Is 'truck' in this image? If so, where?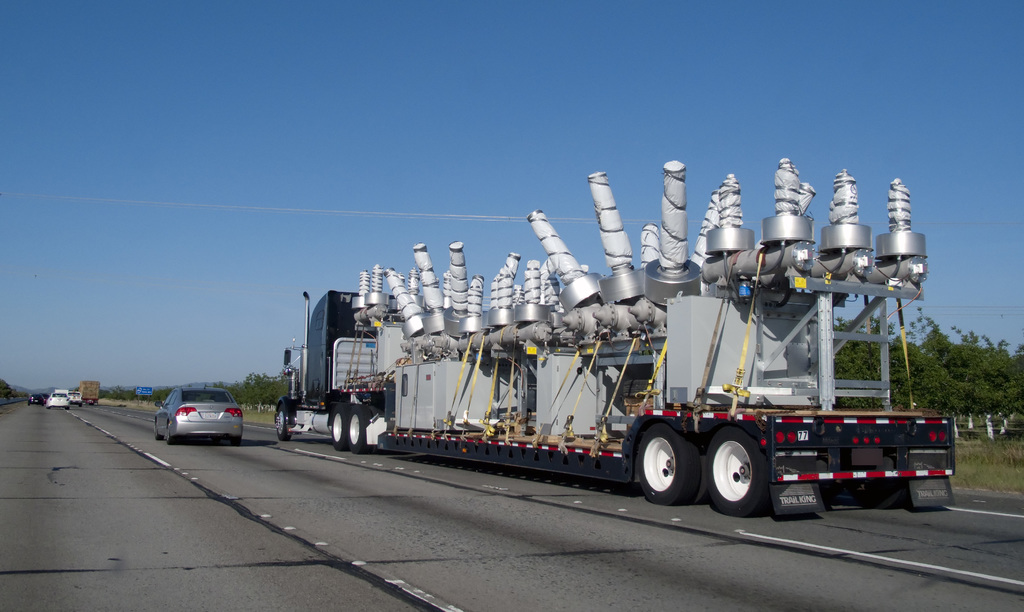
Yes, at <box>78,377,111,401</box>.
